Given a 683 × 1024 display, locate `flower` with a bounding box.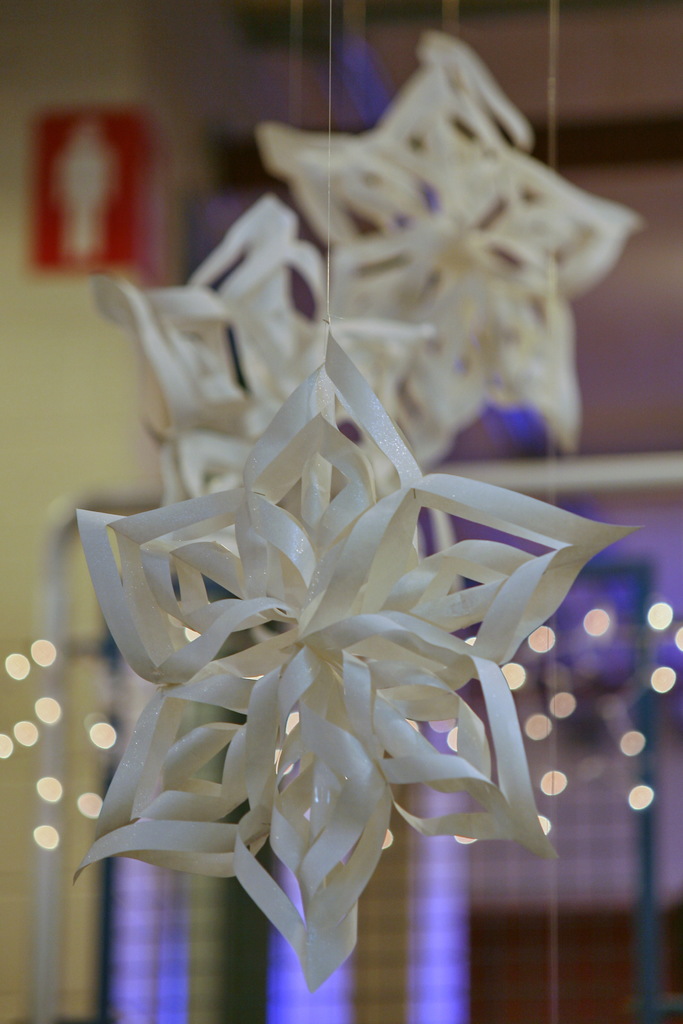
Located: Rect(88, 196, 446, 567).
